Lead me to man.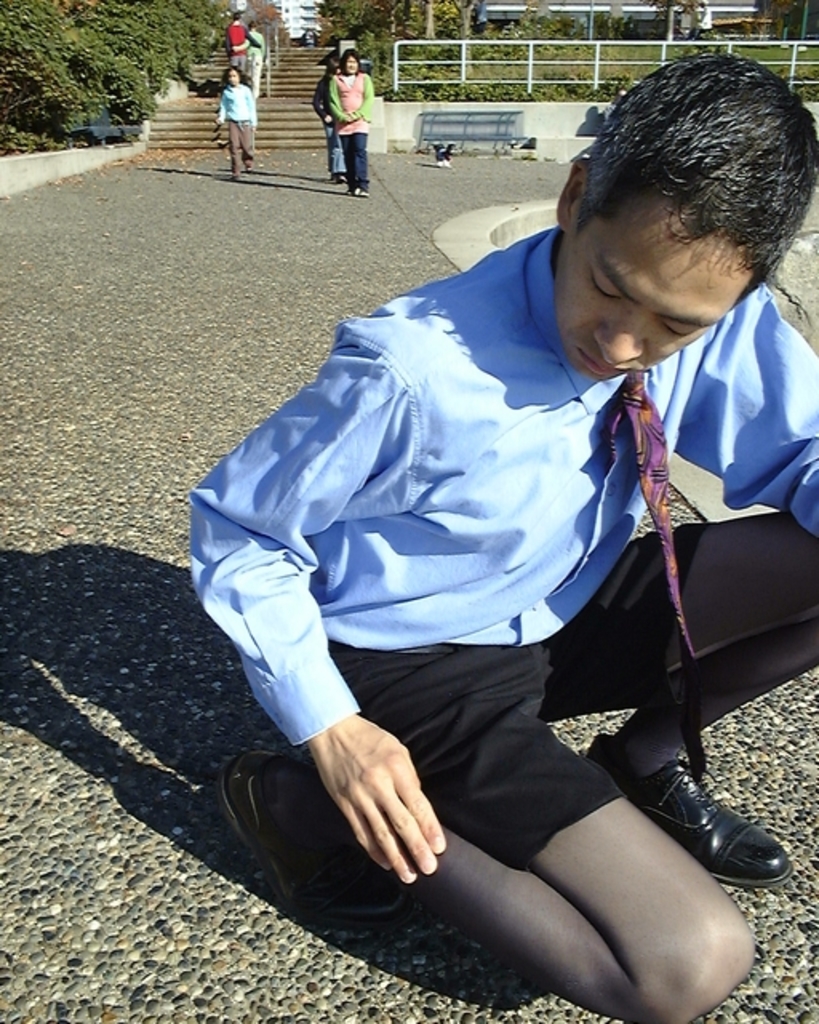
Lead to [182,82,797,965].
